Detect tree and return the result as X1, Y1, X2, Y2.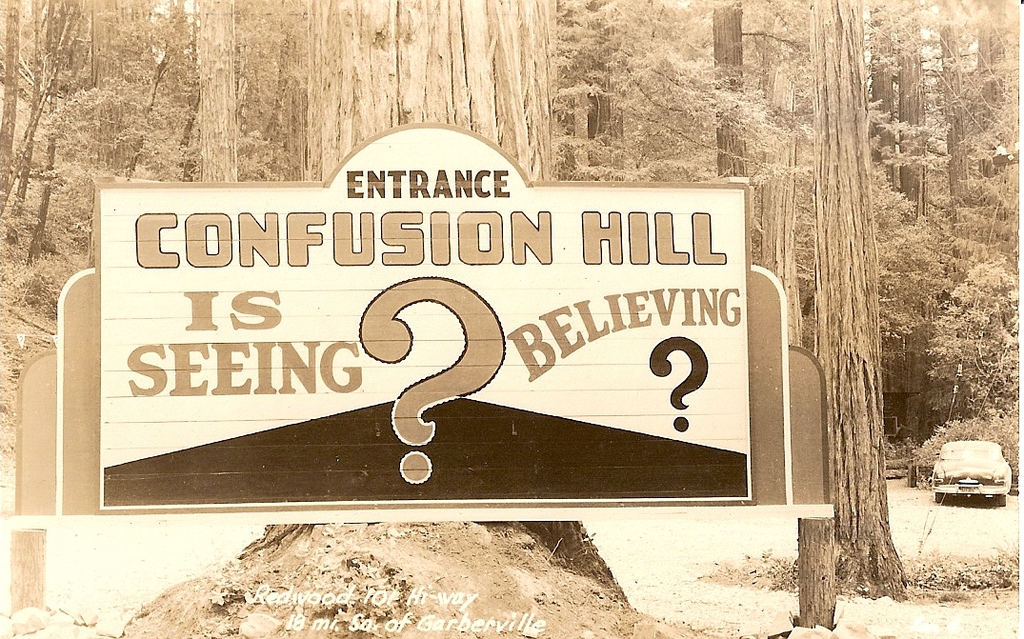
869, 9, 919, 460.
